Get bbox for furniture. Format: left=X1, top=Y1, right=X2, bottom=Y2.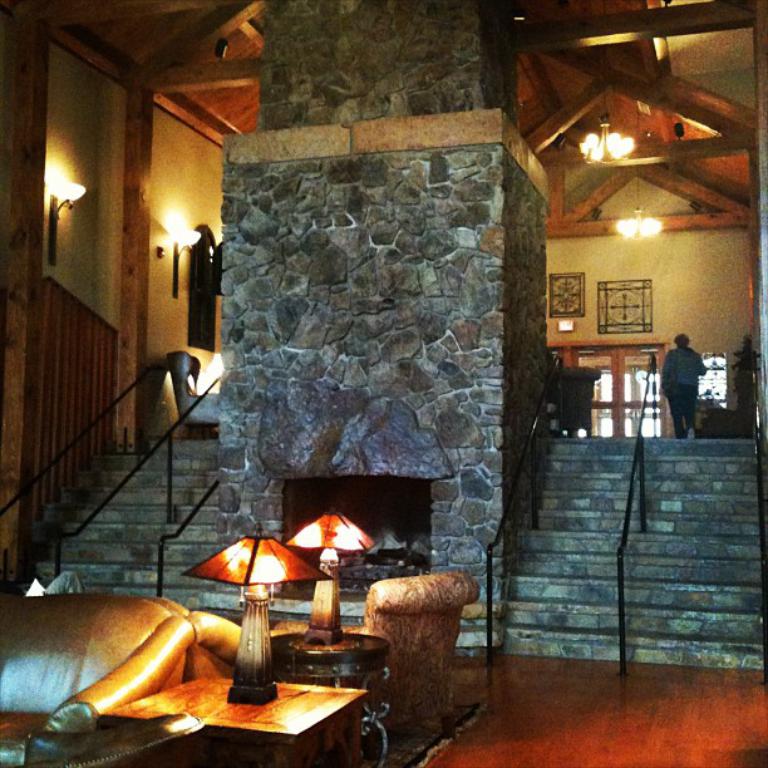
left=274, top=630, right=392, bottom=686.
